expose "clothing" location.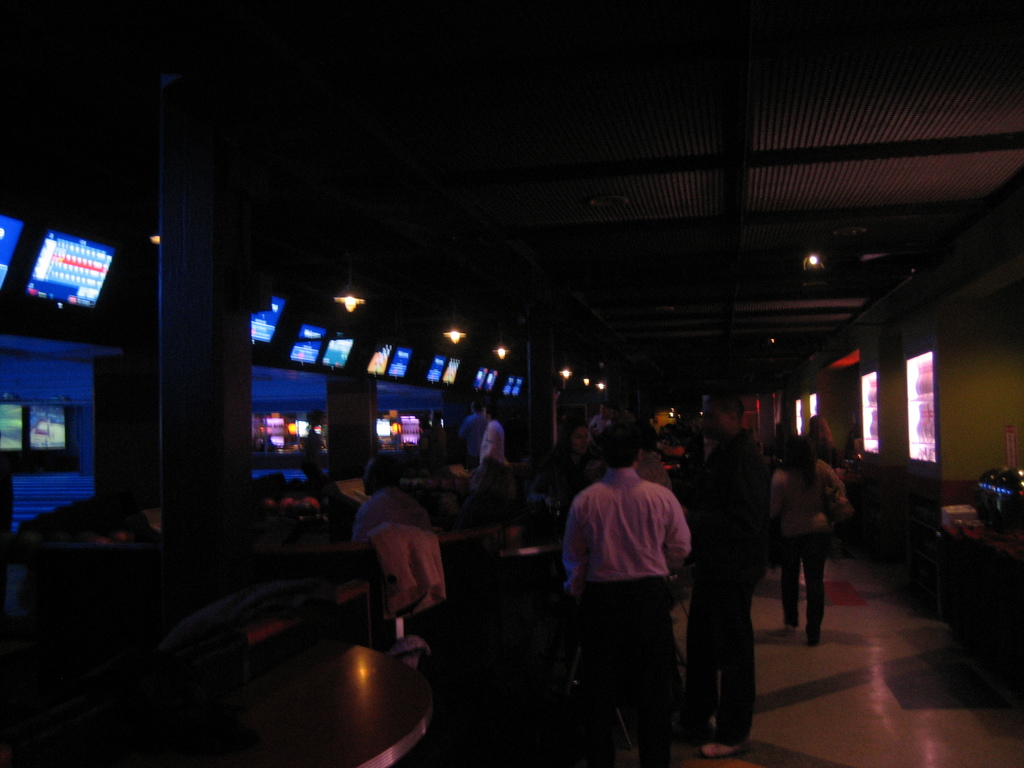
Exposed at locate(680, 429, 764, 744).
